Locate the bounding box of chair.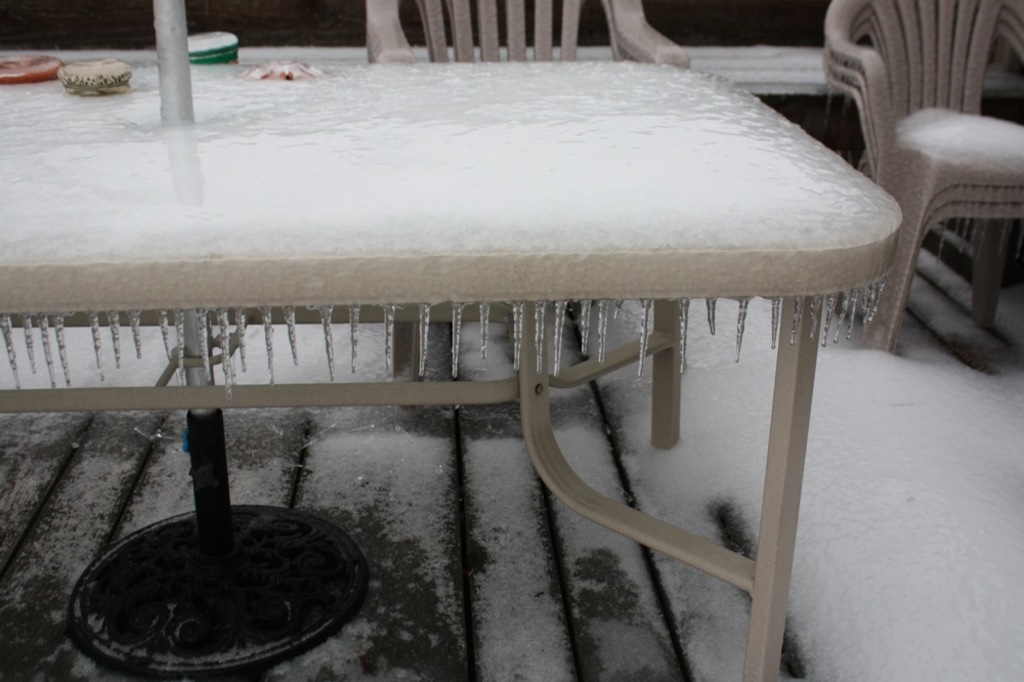
Bounding box: locate(371, 0, 695, 74).
